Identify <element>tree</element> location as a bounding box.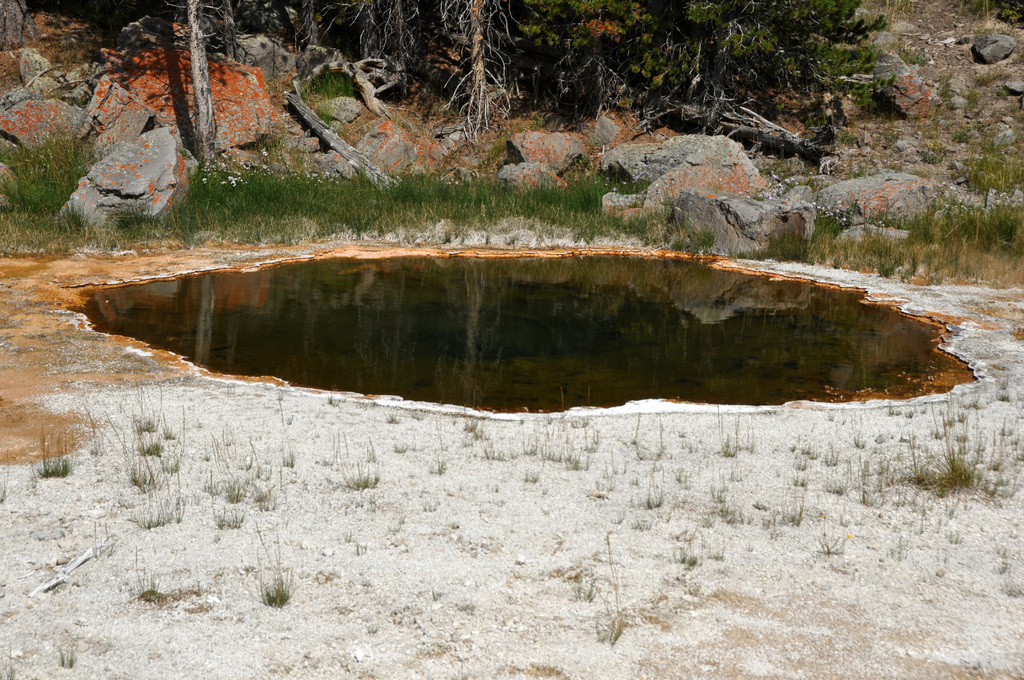
bbox=[273, 0, 550, 193].
